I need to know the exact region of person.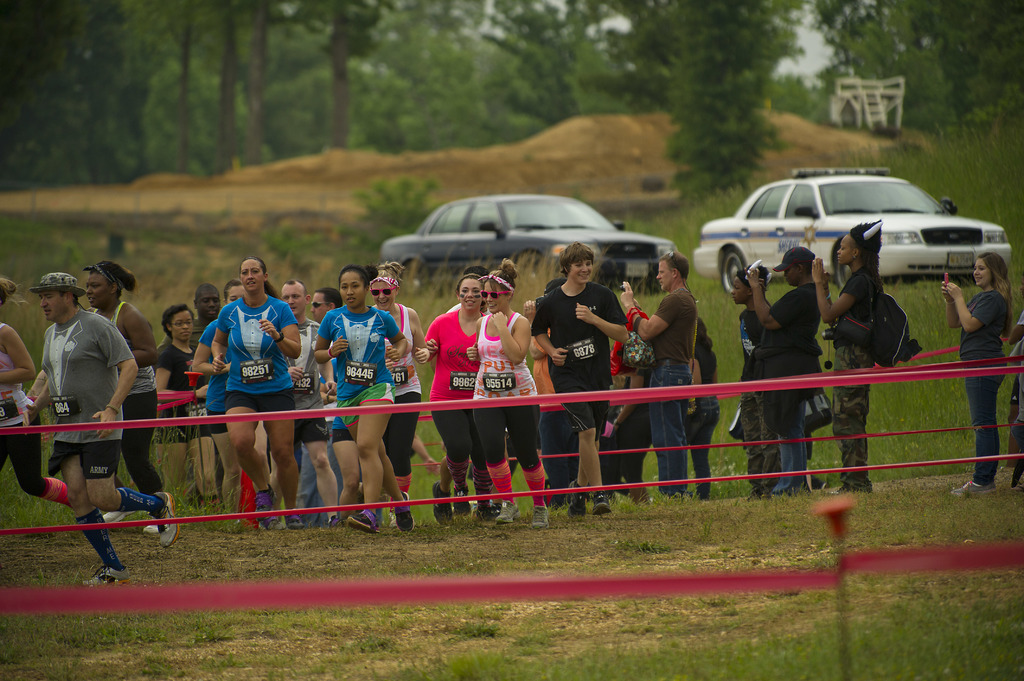
Region: 942,251,1016,492.
